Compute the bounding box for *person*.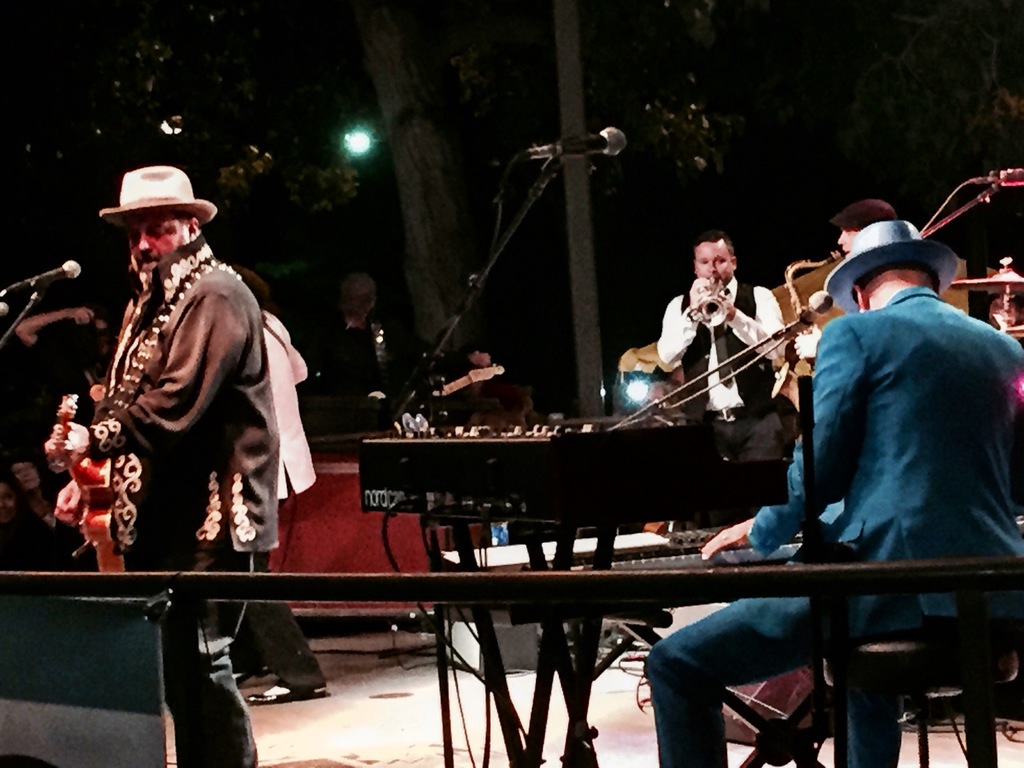
pyautogui.locateOnScreen(658, 230, 793, 468).
